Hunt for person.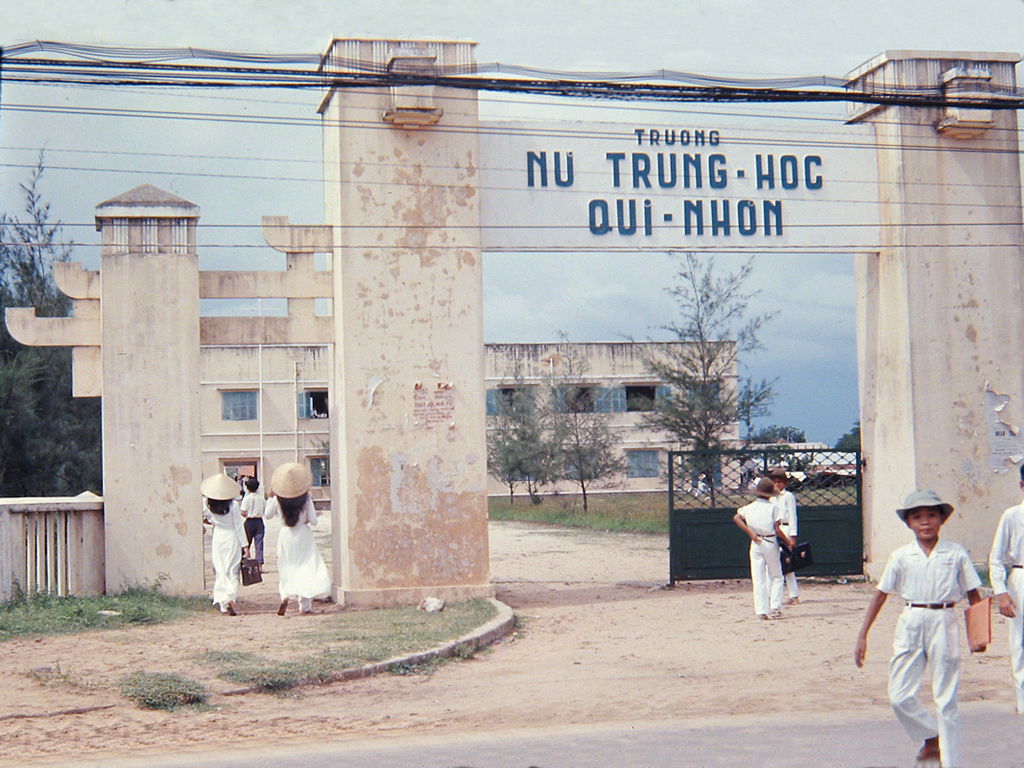
Hunted down at select_region(771, 465, 798, 603).
